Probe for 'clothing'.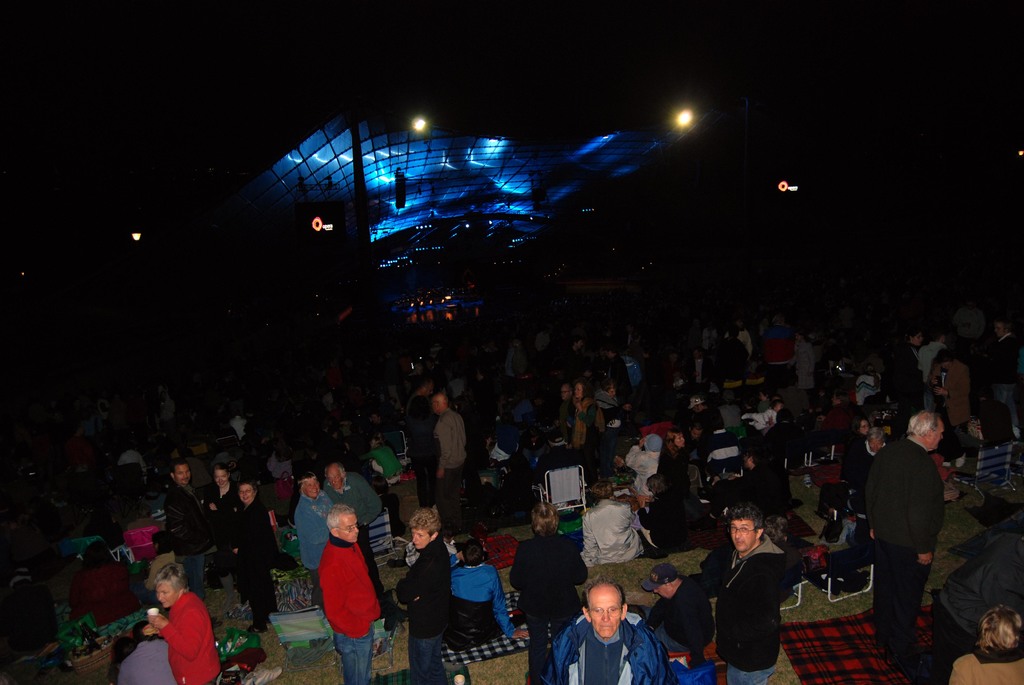
Probe result: select_region(593, 389, 627, 425).
